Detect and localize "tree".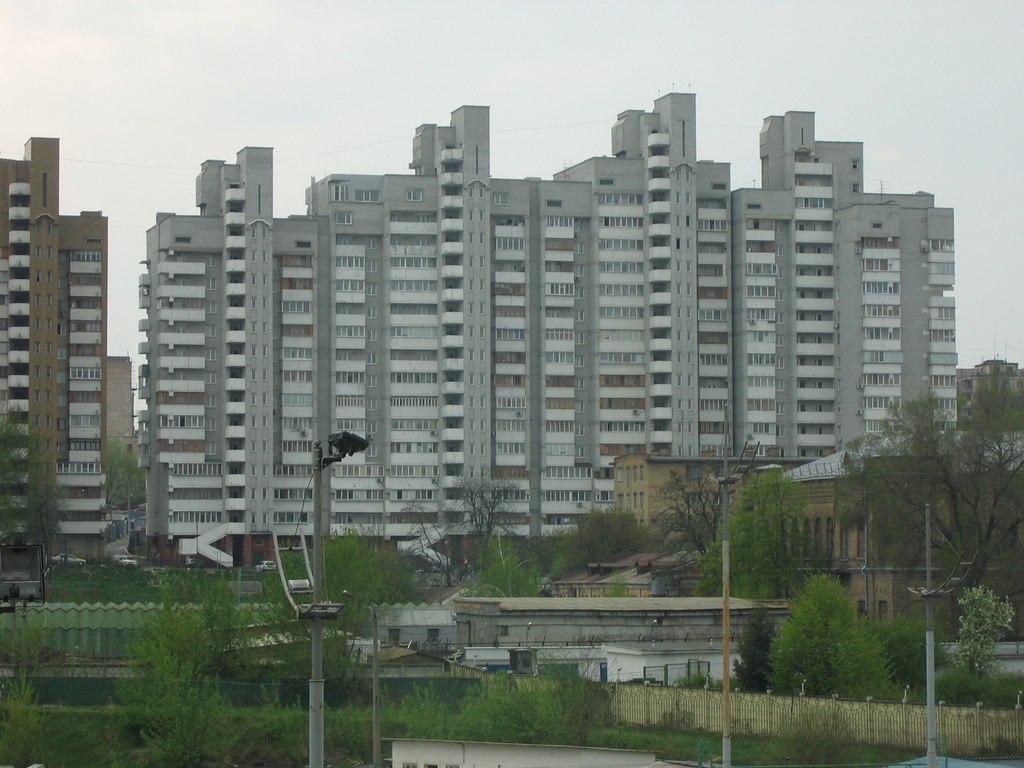
Localized at {"x1": 643, "y1": 440, "x2": 774, "y2": 582}.
